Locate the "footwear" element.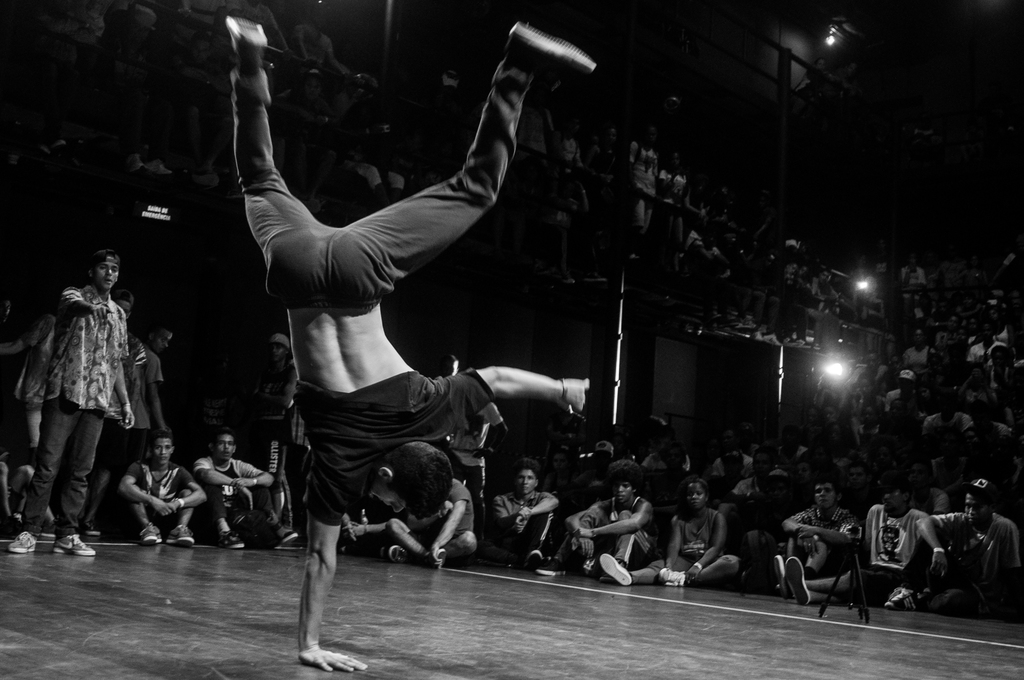
Element bbox: pyautogui.locateOnScreen(599, 555, 637, 594).
